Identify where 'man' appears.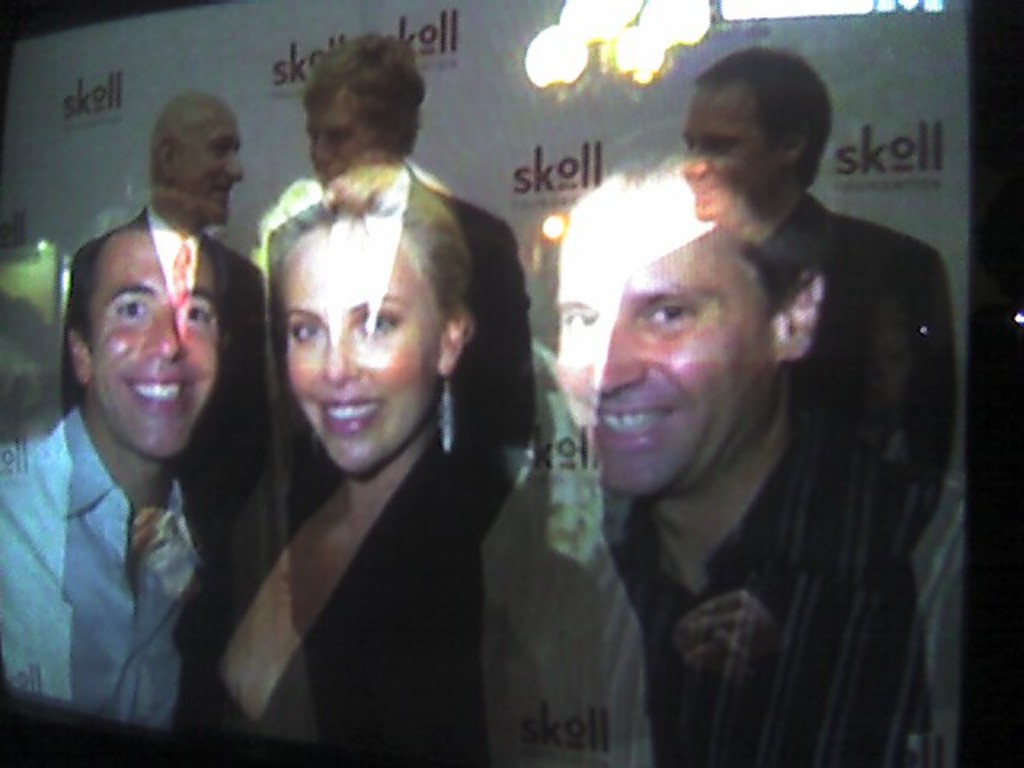
Appears at bbox(227, 38, 538, 635).
